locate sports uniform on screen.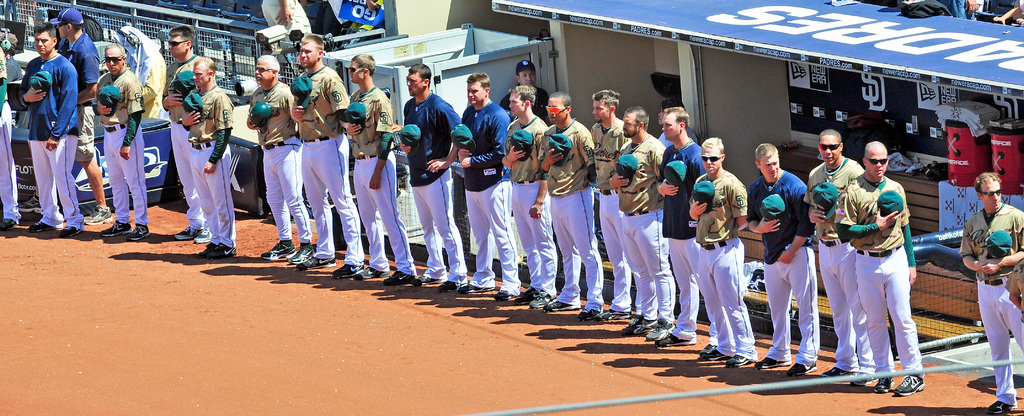
On screen at [x1=248, y1=81, x2=317, y2=270].
